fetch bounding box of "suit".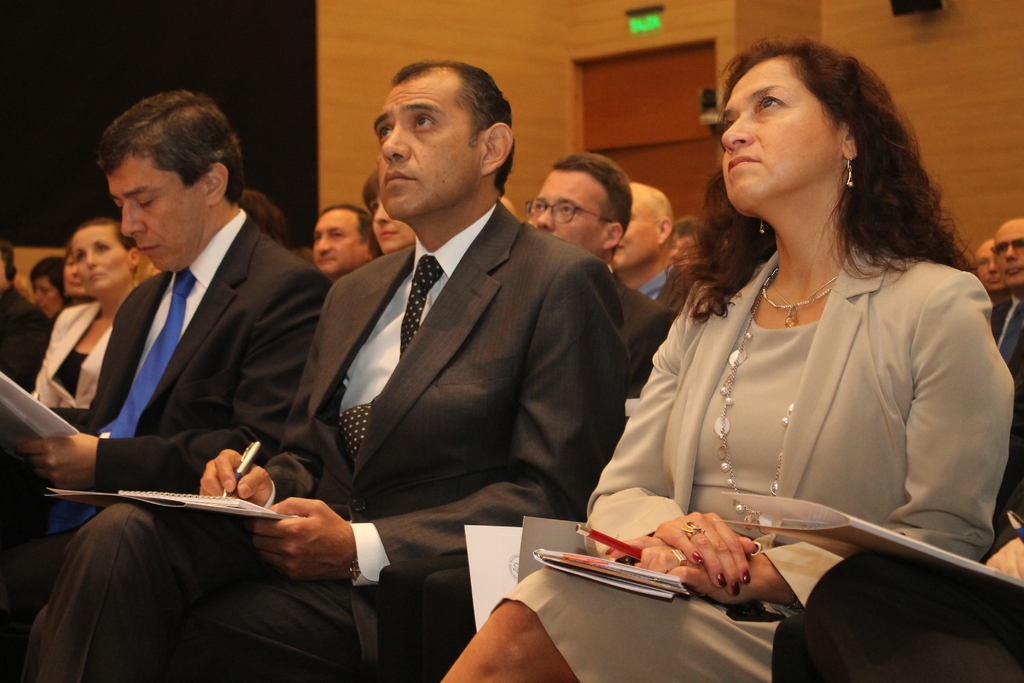
Bbox: select_region(31, 302, 117, 409).
